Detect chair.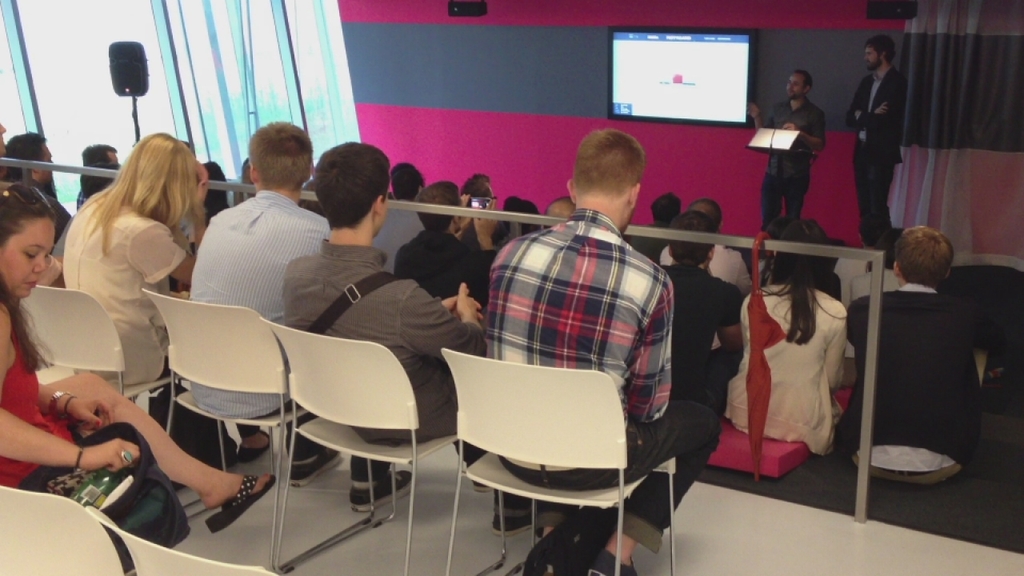
Detected at [262, 315, 458, 575].
